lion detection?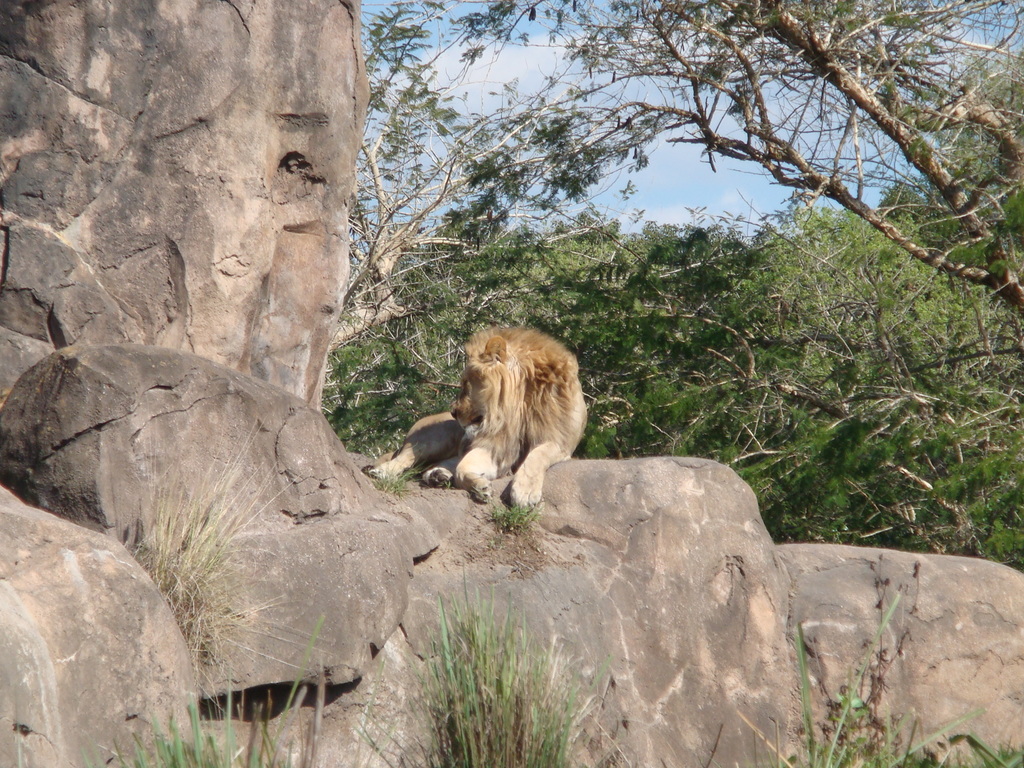
(367,324,588,515)
